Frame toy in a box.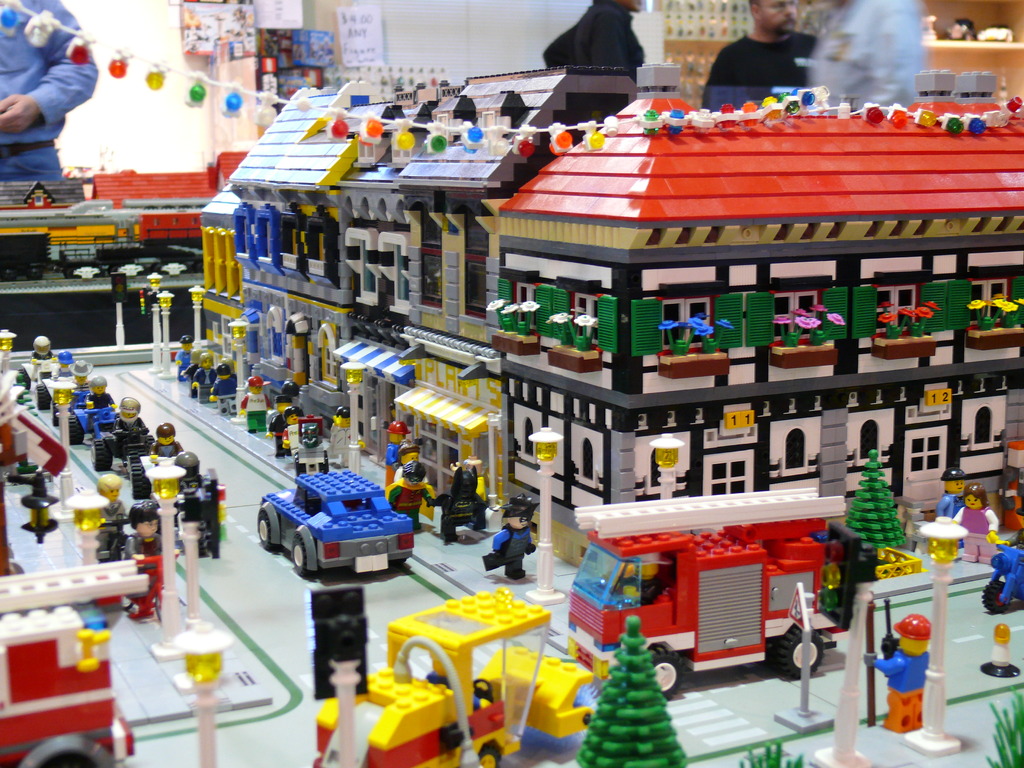
[left=1004, top=440, right=1023, bottom=532].
